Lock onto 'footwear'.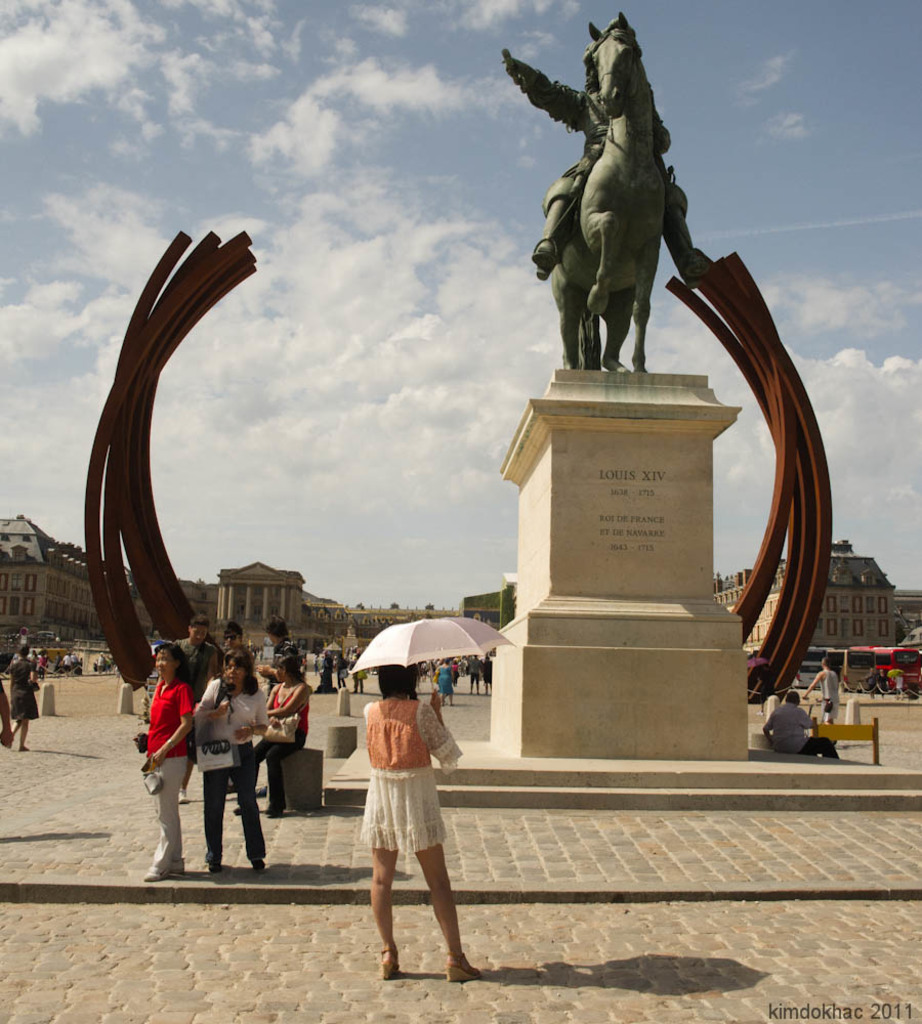
Locked: (x1=131, y1=851, x2=163, y2=885).
